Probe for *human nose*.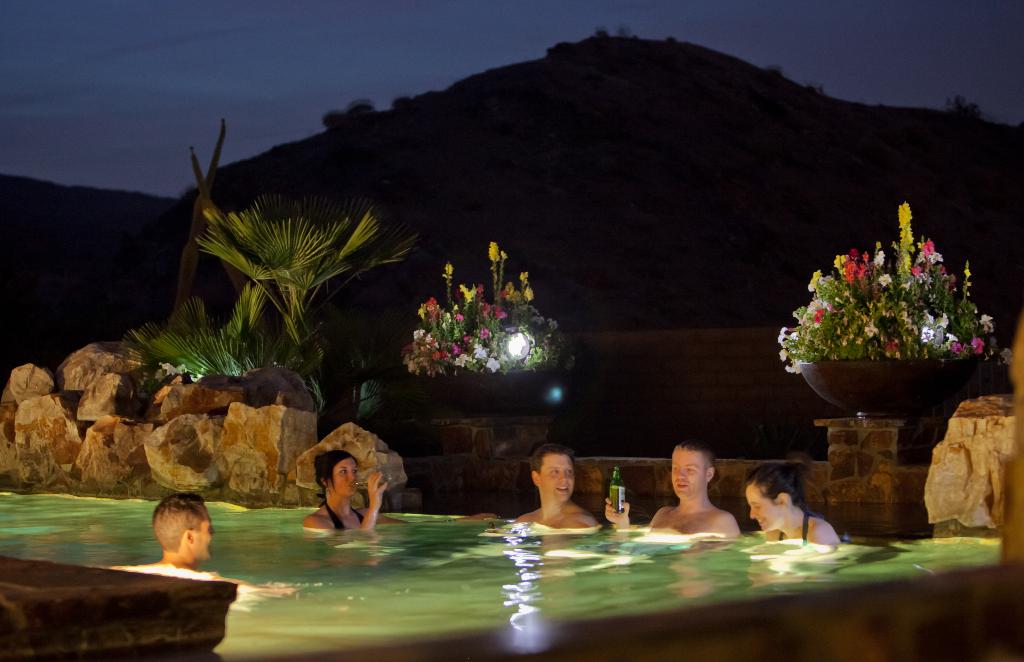
Probe result: (left=677, top=470, right=688, bottom=482).
